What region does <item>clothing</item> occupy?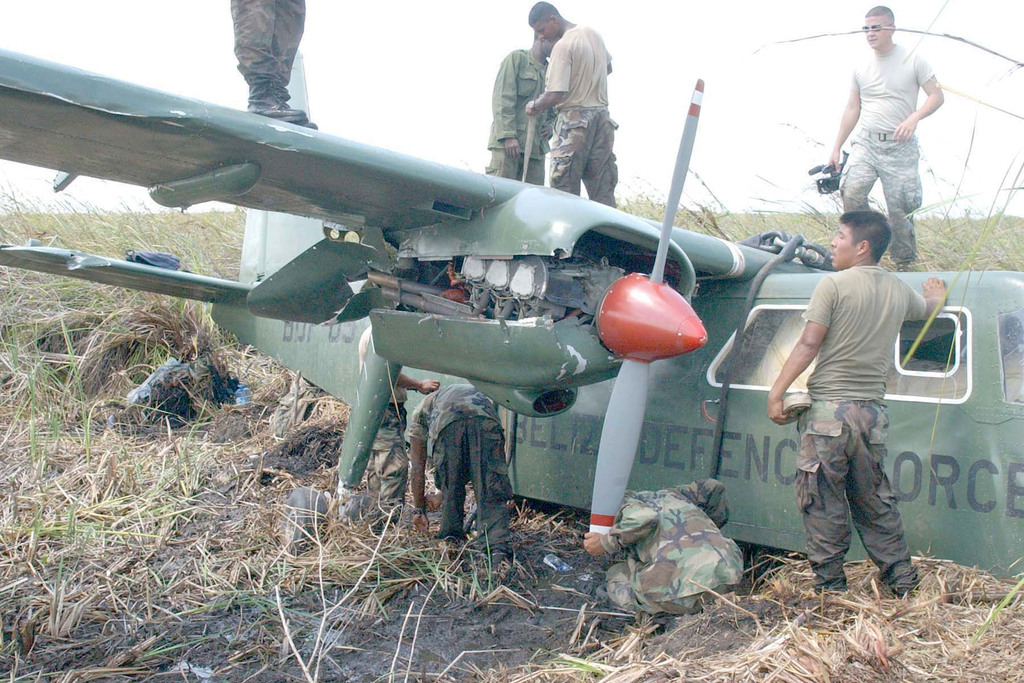
box=[834, 45, 932, 265].
